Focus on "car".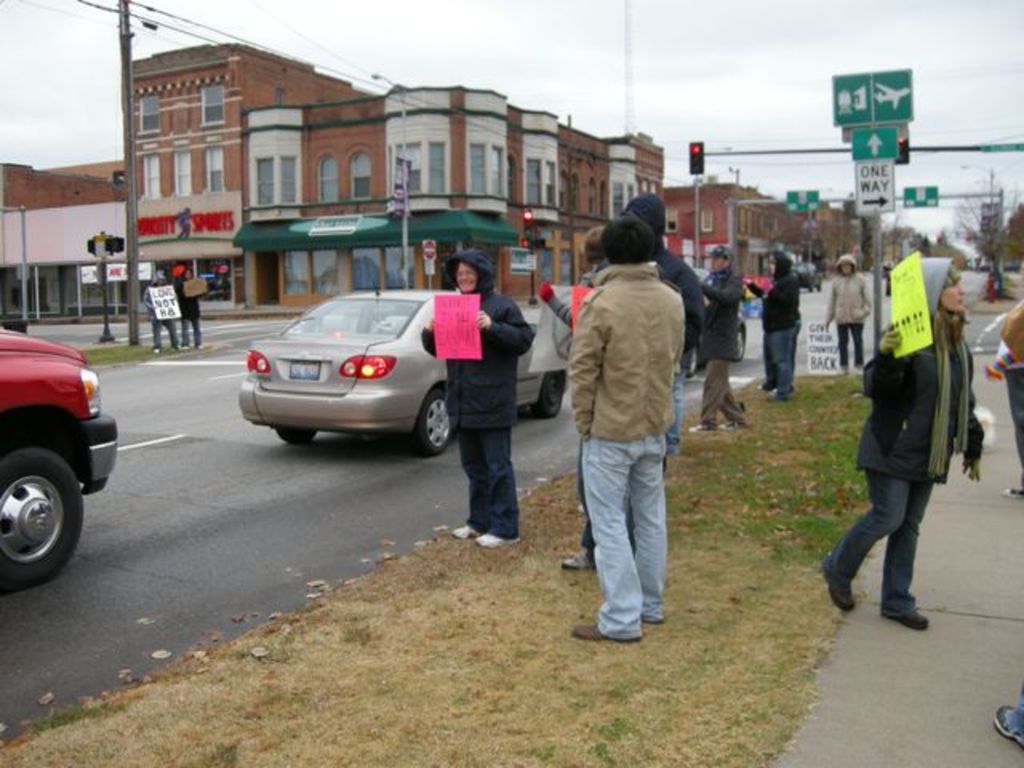
Focused at 0, 304, 120, 574.
